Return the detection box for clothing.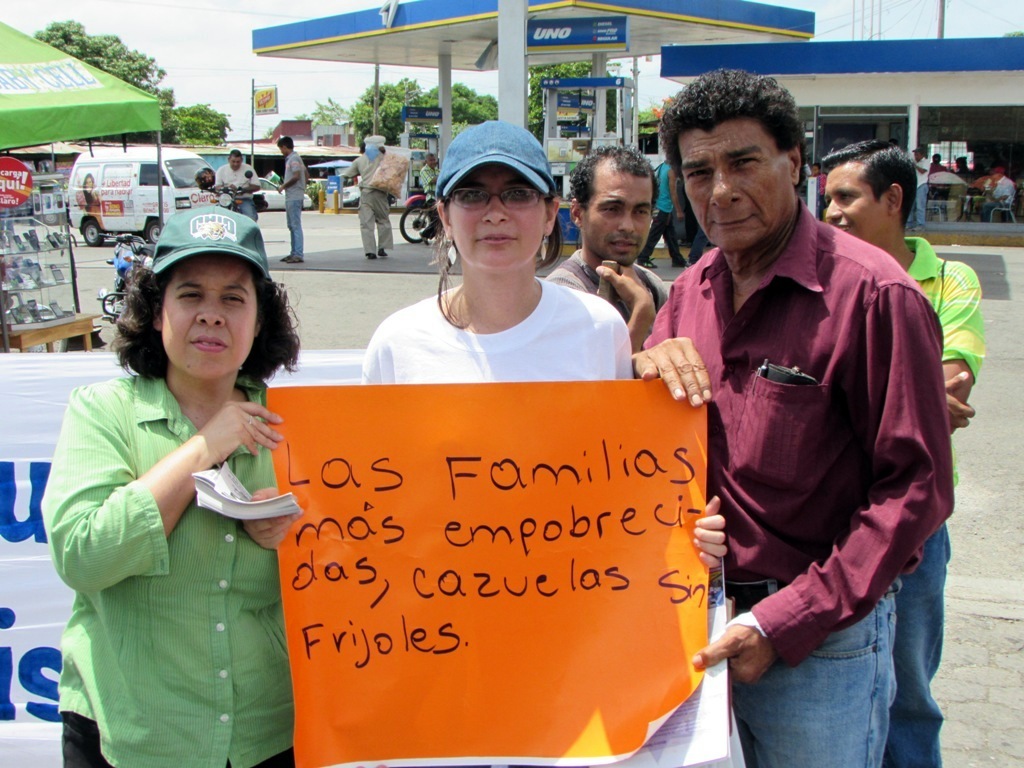
(x1=39, y1=373, x2=296, y2=767).
